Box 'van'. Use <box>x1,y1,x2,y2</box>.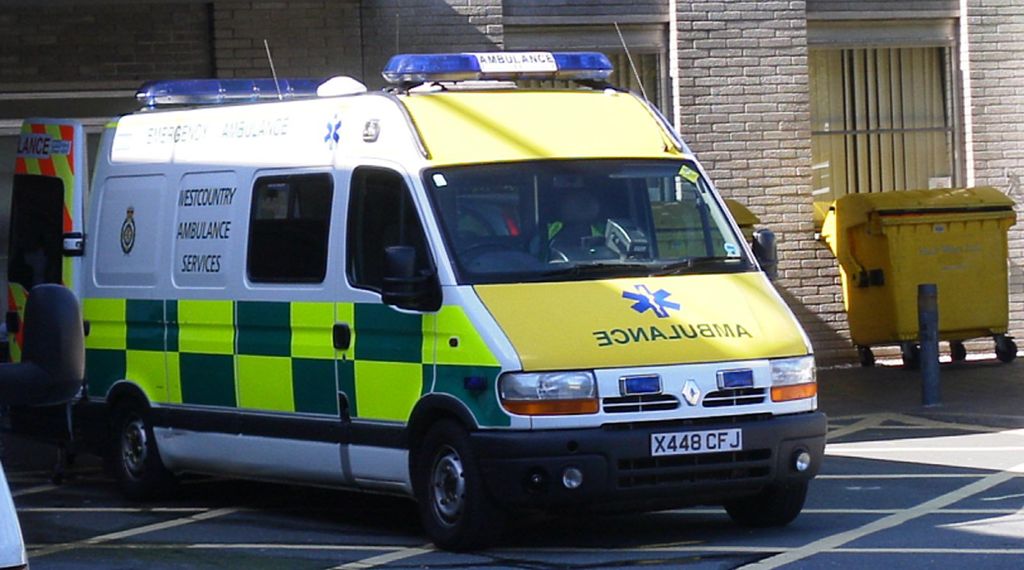
<box>70,21,829,552</box>.
